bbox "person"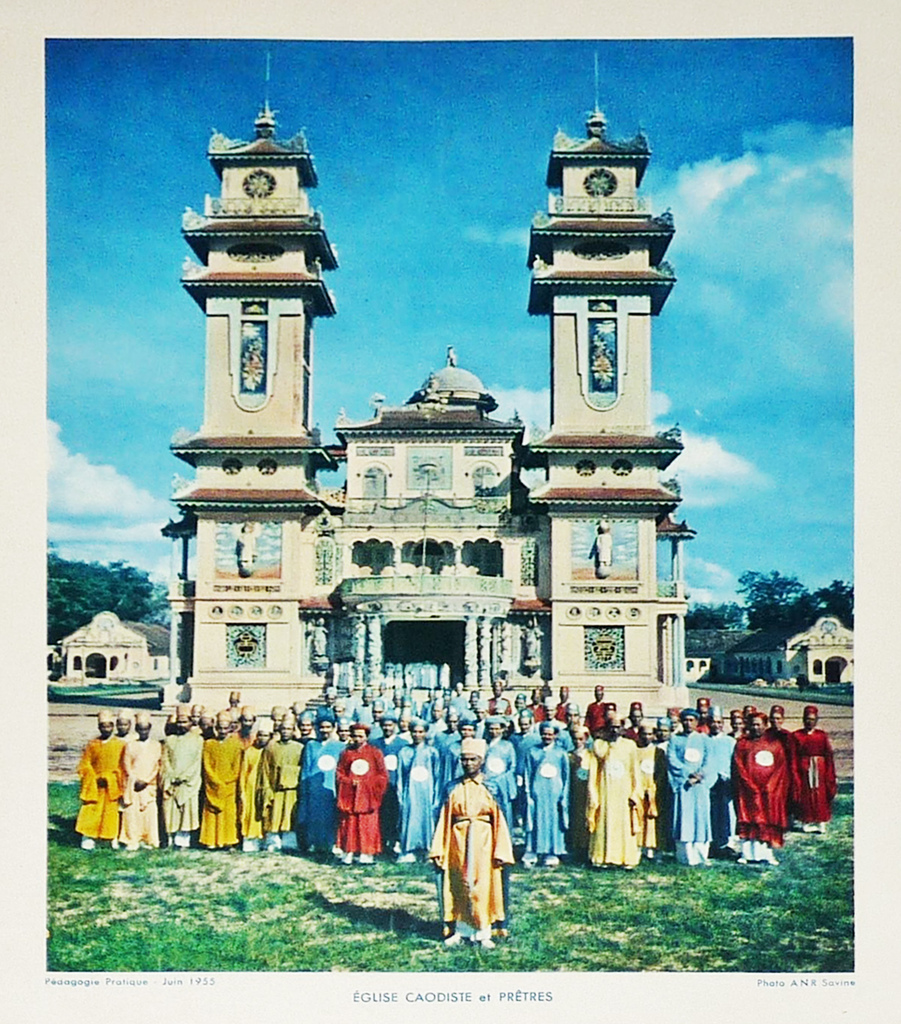
bbox=[160, 709, 206, 848]
